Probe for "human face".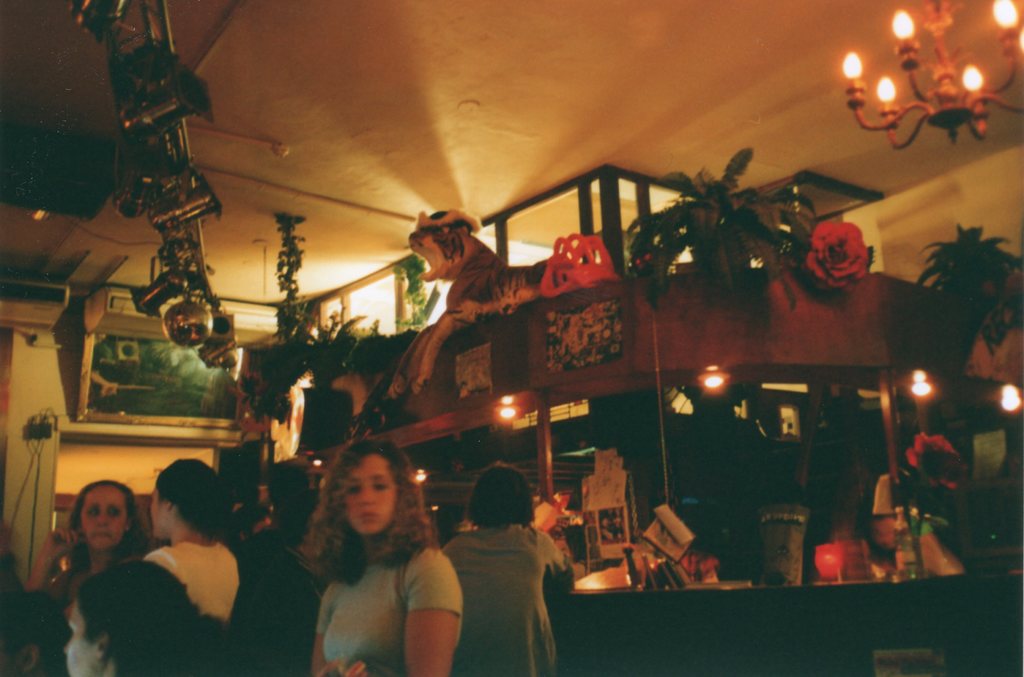
Probe result: bbox=[146, 478, 170, 537].
